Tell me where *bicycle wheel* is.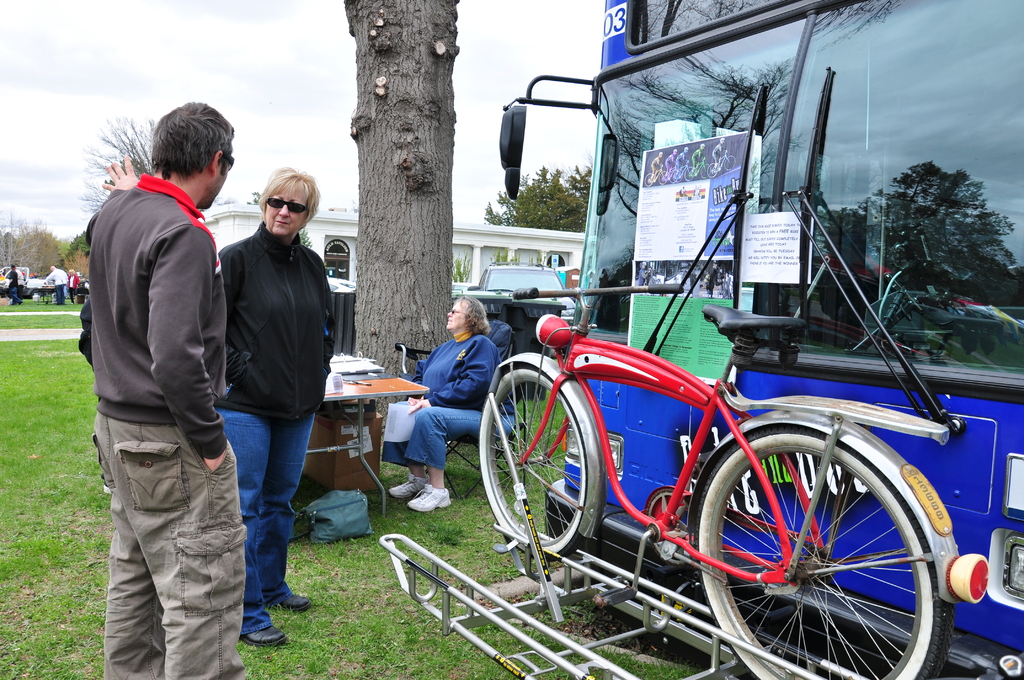
*bicycle wheel* is at 691:413:962:678.
